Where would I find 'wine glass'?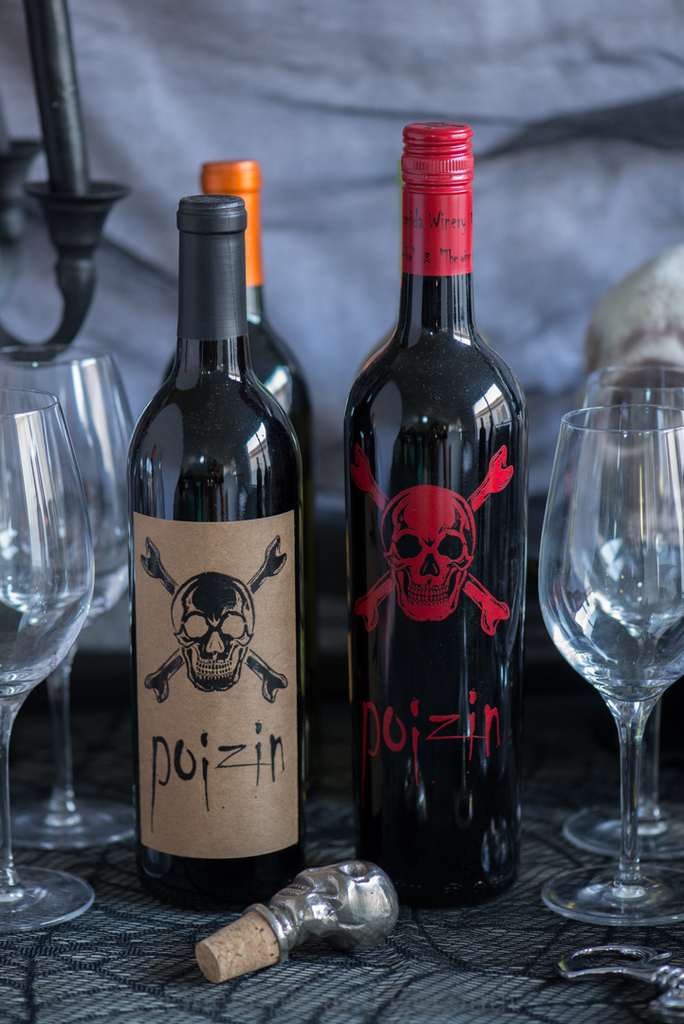
At 556/364/683/858.
